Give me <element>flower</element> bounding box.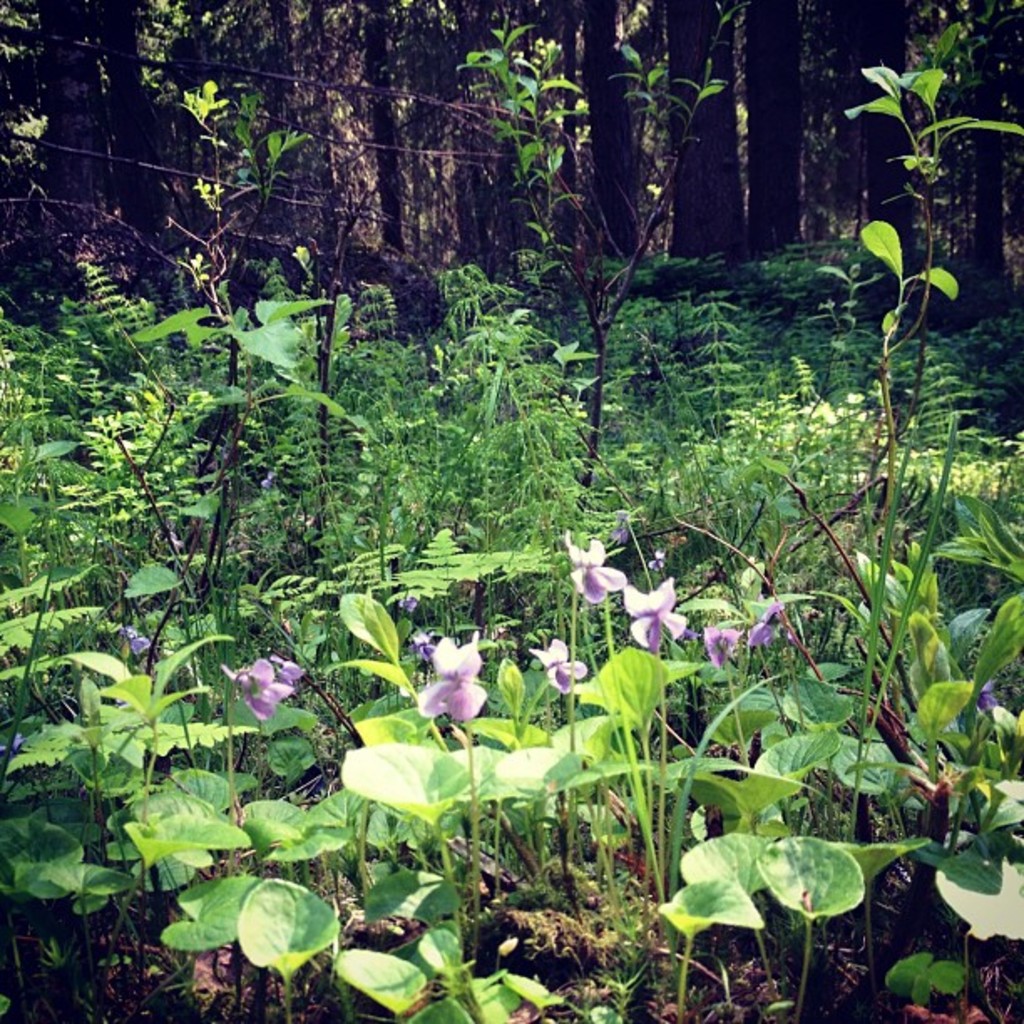
region(408, 632, 509, 751).
